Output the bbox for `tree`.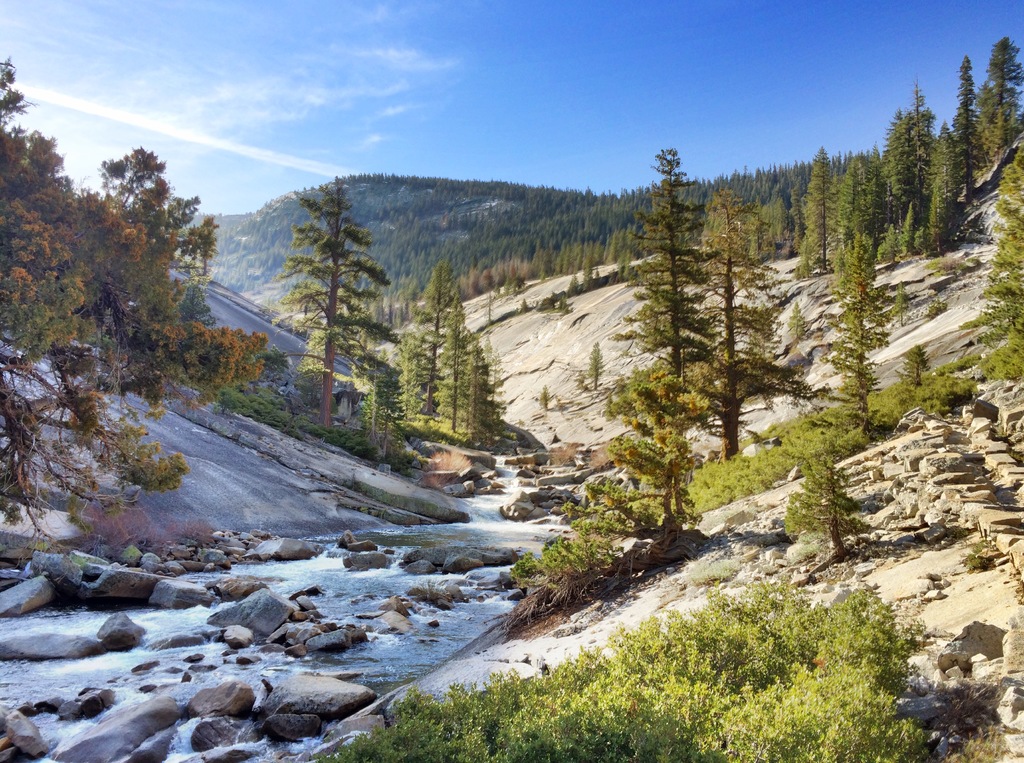
x1=399 y1=268 x2=461 y2=420.
